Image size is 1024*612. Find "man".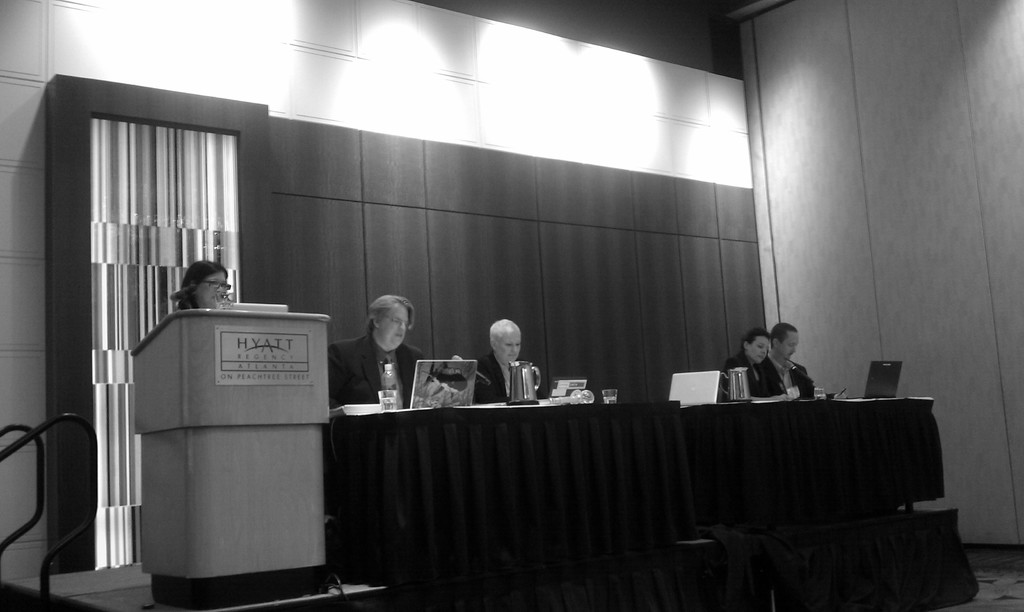
bbox(321, 291, 435, 413).
